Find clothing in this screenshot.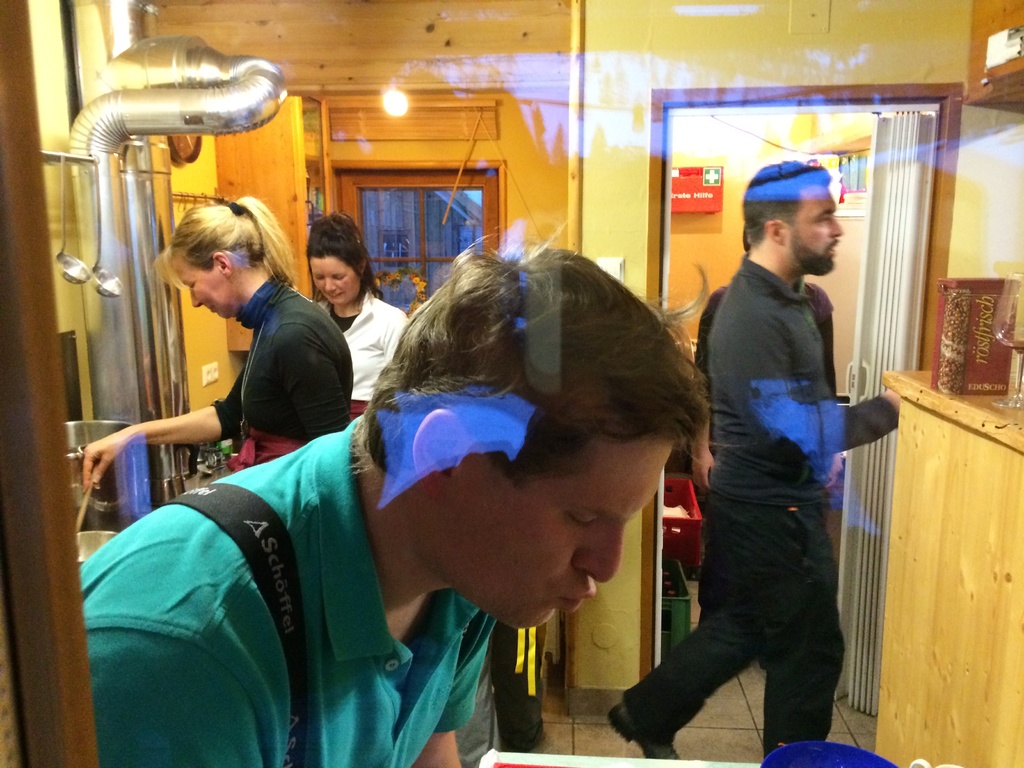
The bounding box for clothing is [left=81, top=412, right=494, bottom=767].
